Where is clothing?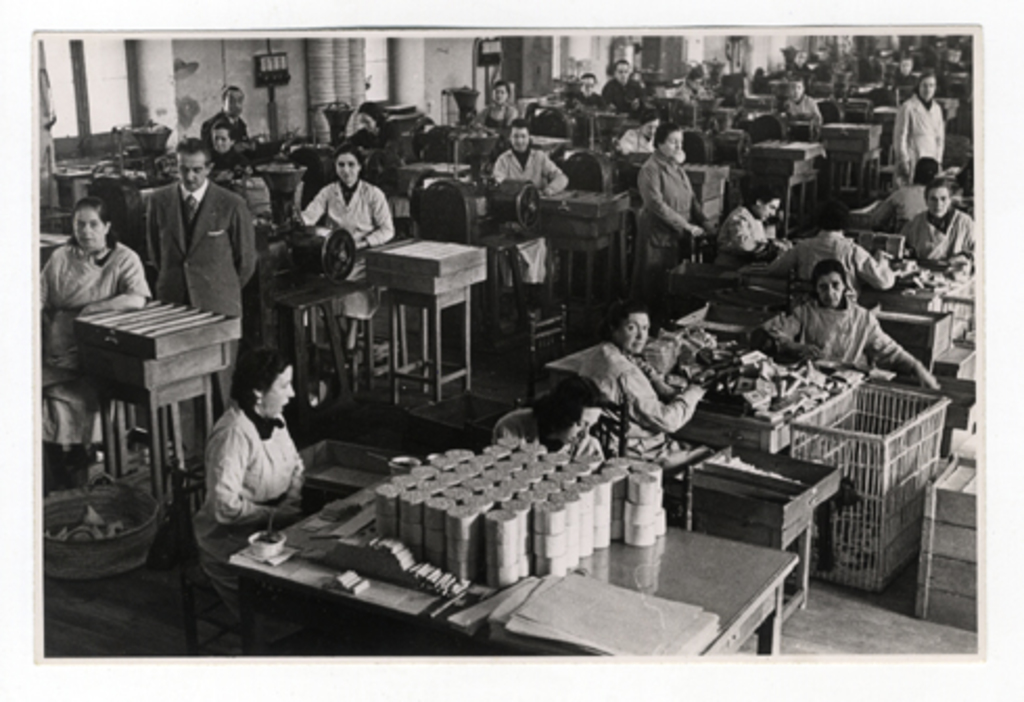
581,94,606,107.
